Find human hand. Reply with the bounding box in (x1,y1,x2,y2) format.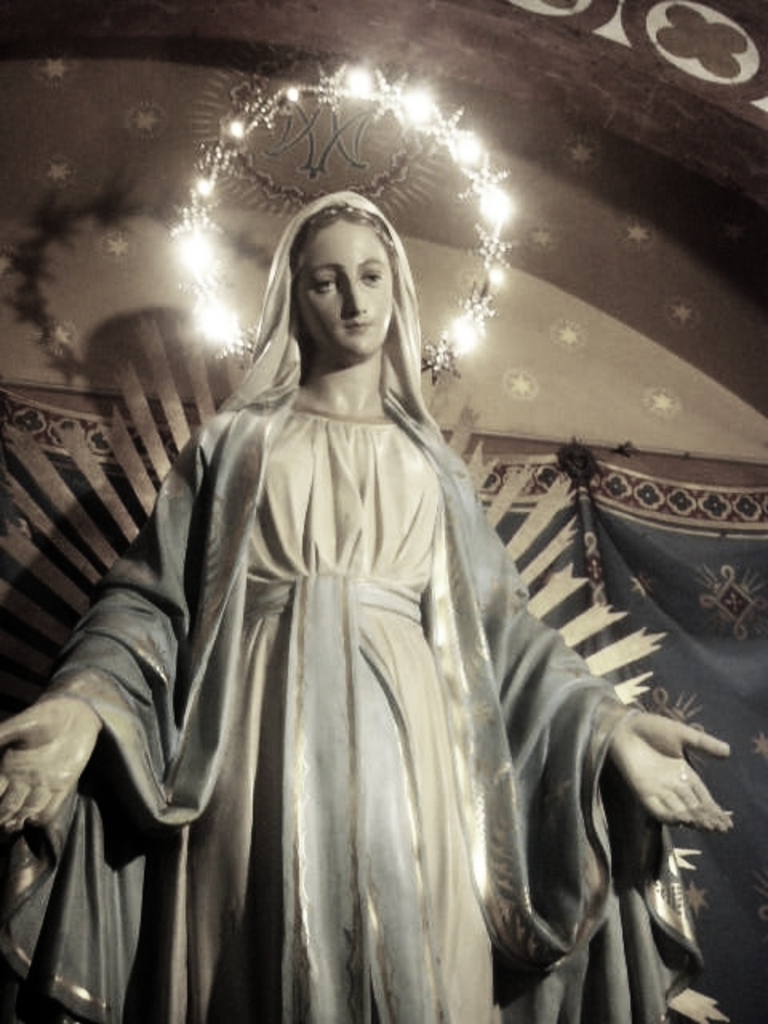
(581,686,734,858).
